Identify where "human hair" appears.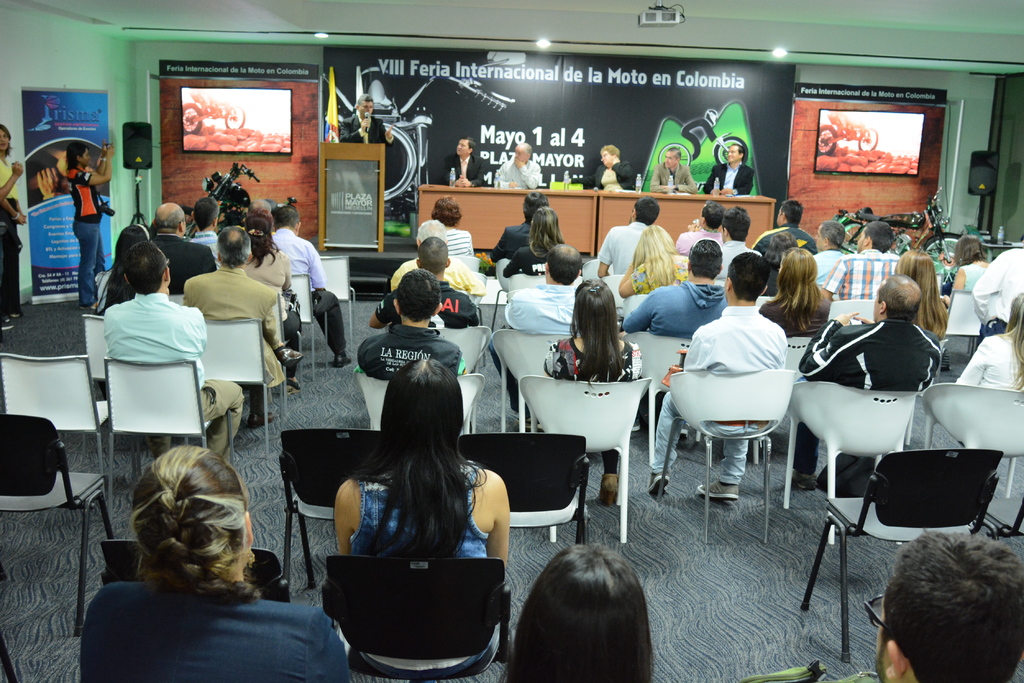
Appears at box(356, 93, 373, 108).
